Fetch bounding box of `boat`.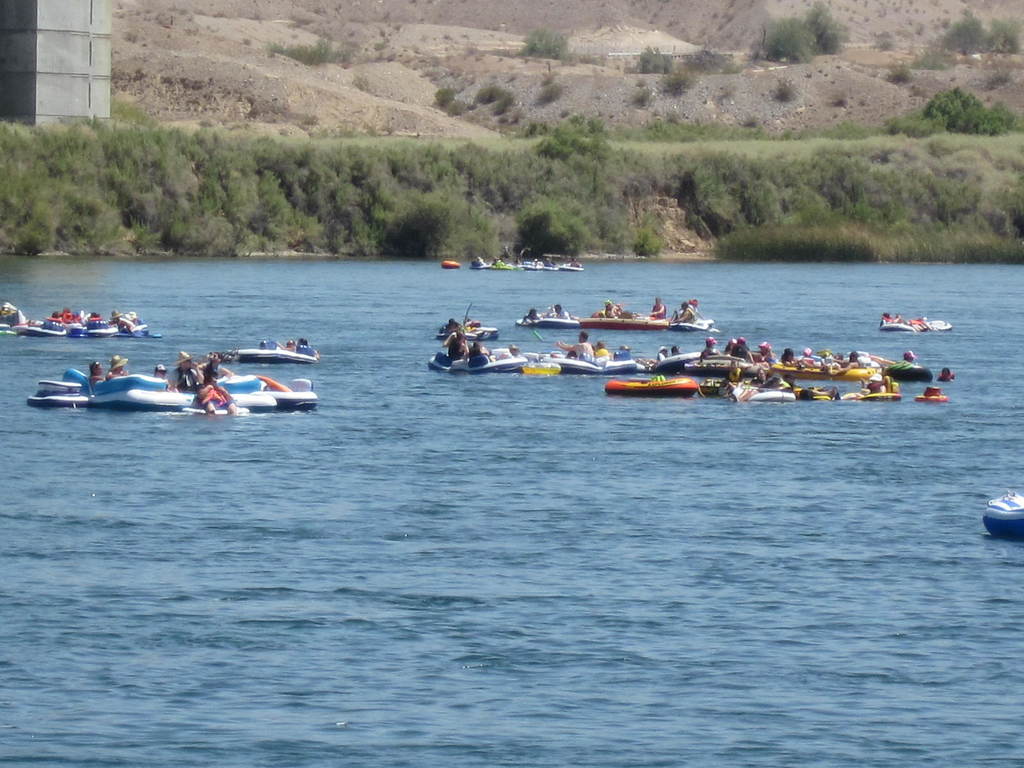
Bbox: [232,345,320,366].
